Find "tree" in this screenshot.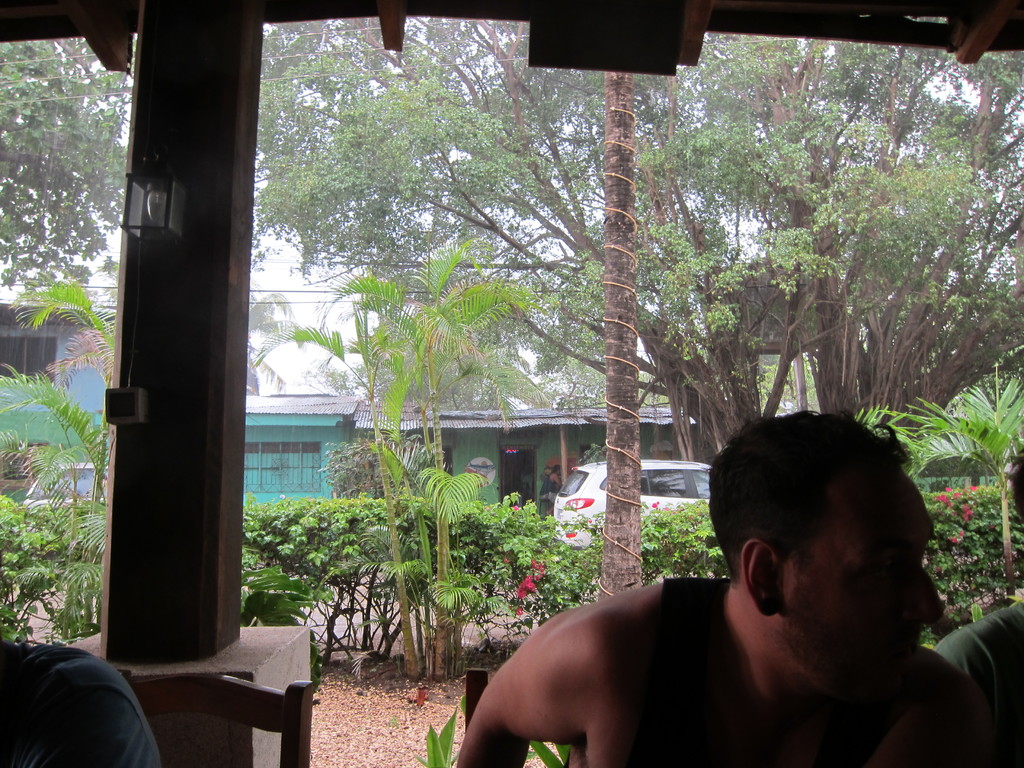
The bounding box for "tree" is locate(239, 13, 1023, 620).
